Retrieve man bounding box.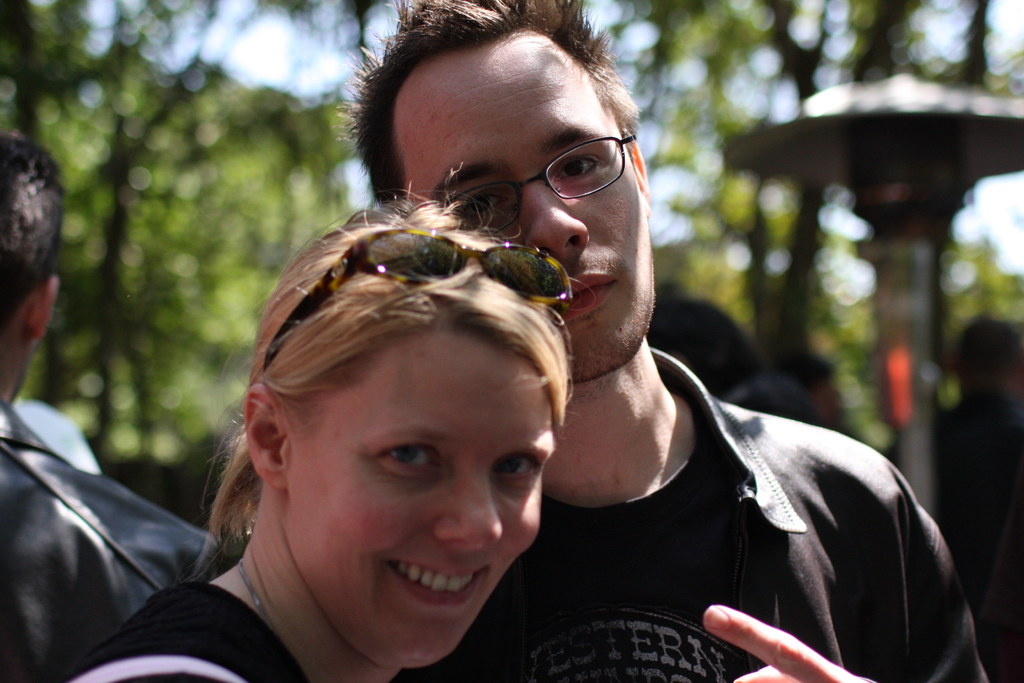
Bounding box: [left=0, top=127, right=228, bottom=682].
